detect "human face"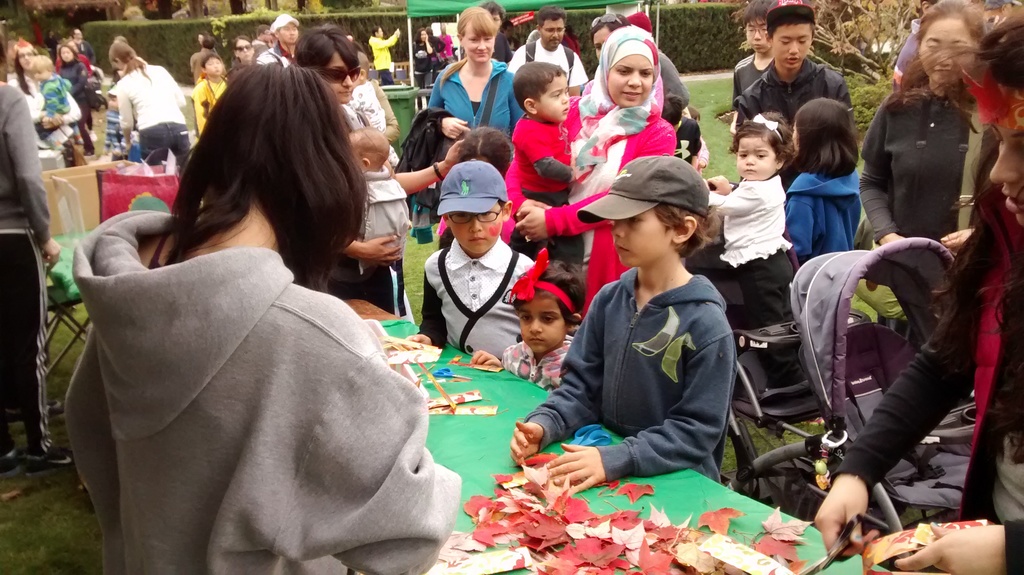
{"x1": 916, "y1": 19, "x2": 966, "y2": 85}
